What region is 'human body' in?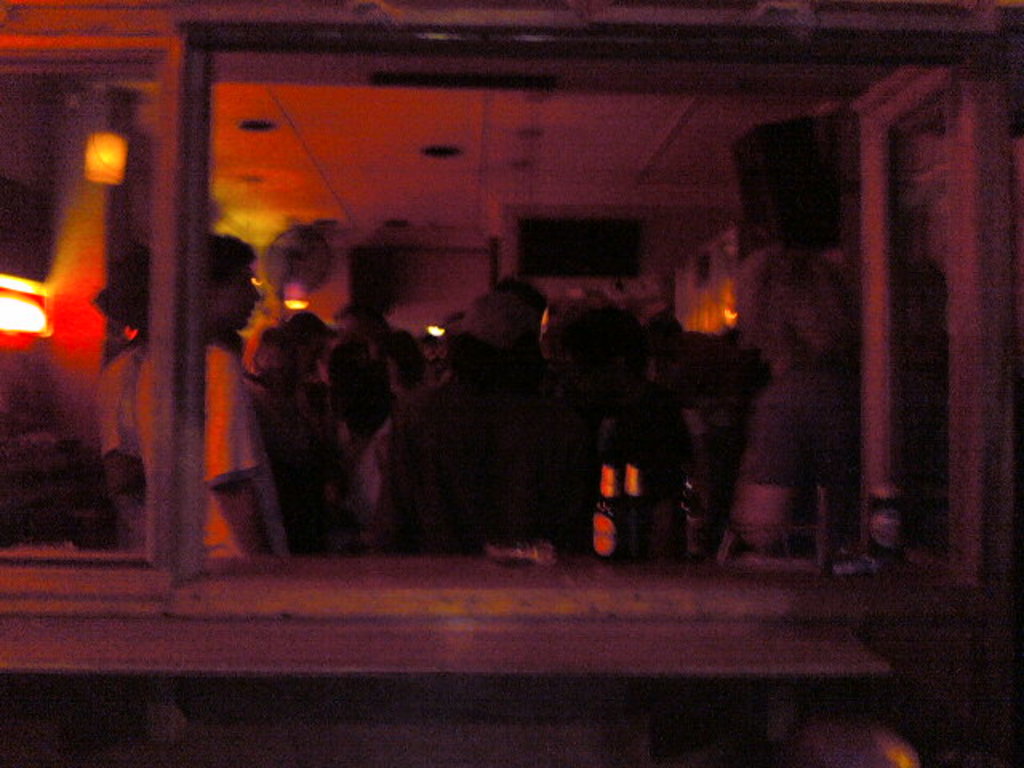
bbox=[387, 274, 582, 547].
